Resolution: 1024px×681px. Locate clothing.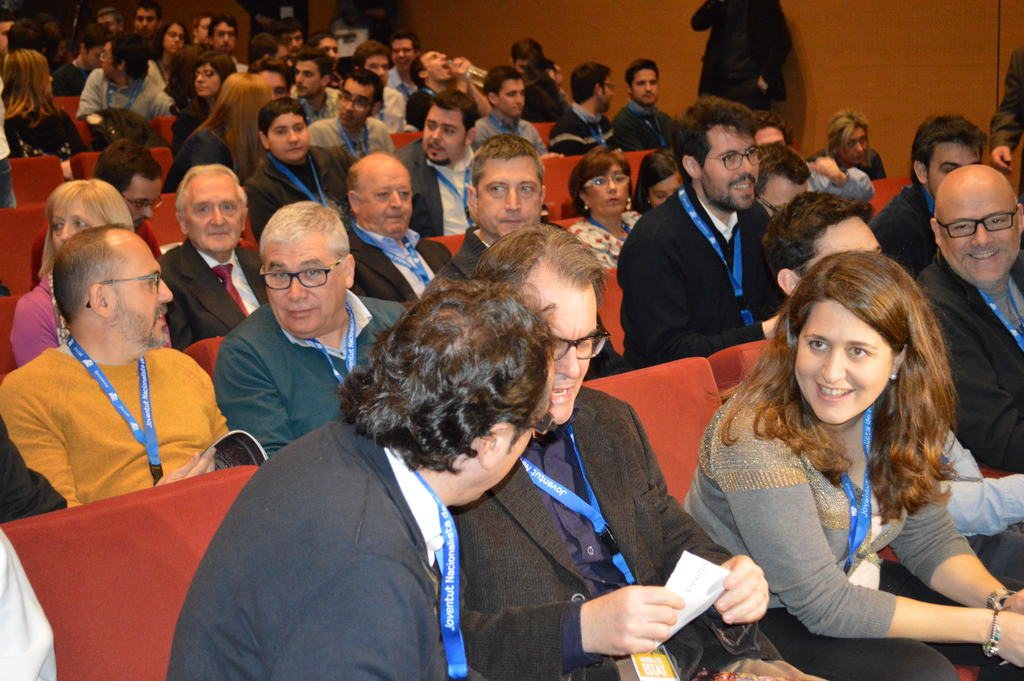
[203, 300, 412, 456].
